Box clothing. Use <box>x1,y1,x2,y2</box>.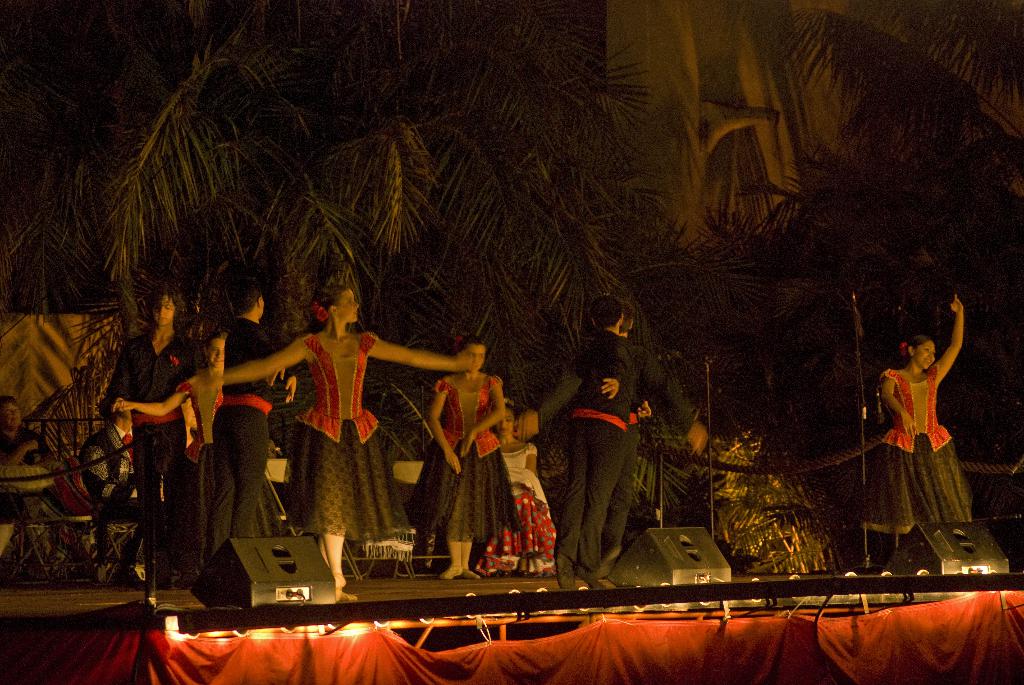
<box>282,330,412,542</box>.
